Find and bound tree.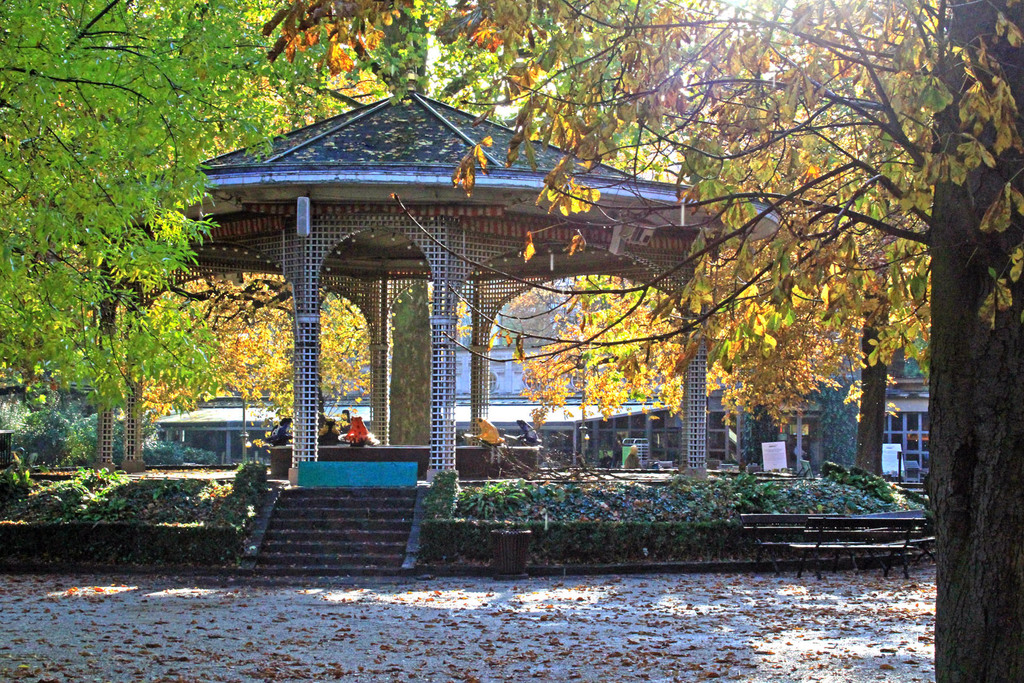
Bound: bbox(259, 0, 1023, 682).
